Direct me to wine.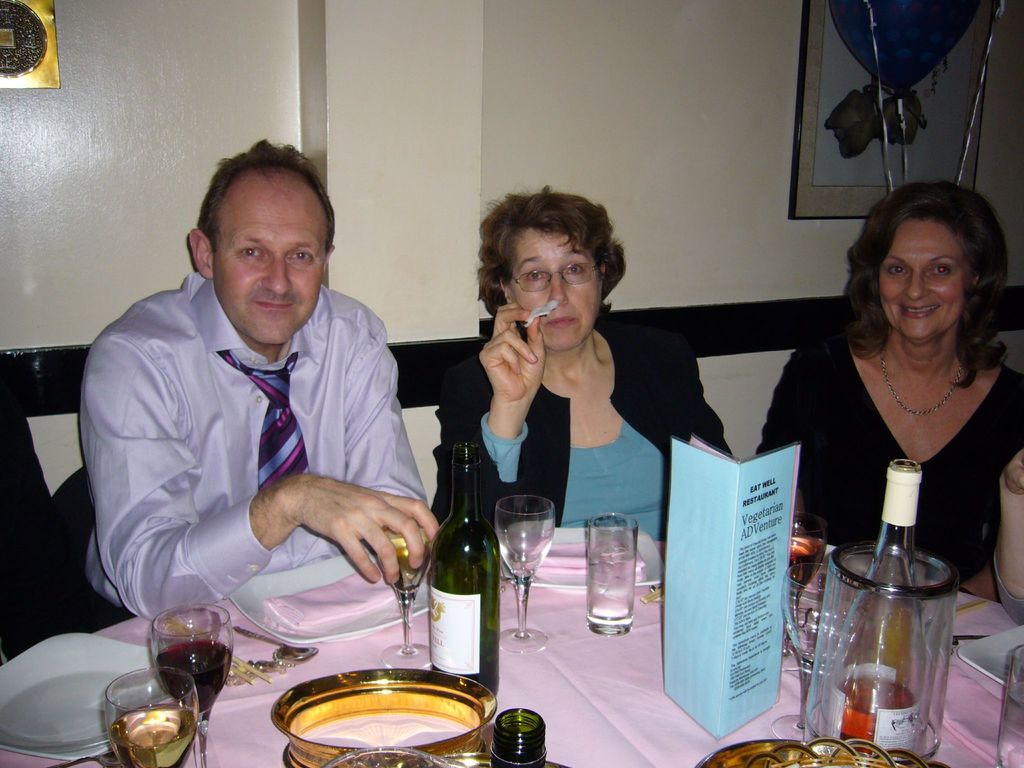
Direction: (left=109, top=703, right=195, bottom=767).
